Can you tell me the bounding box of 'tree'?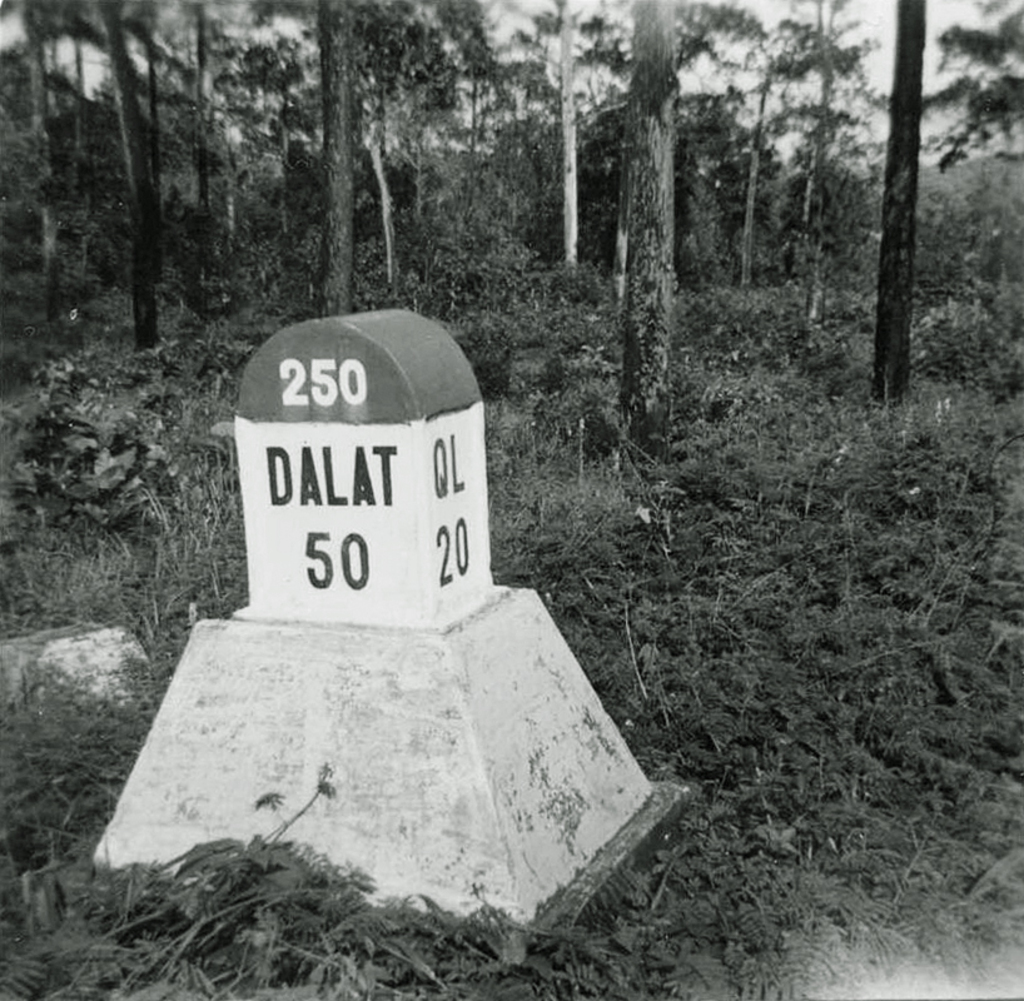
box=[865, 0, 1023, 393].
